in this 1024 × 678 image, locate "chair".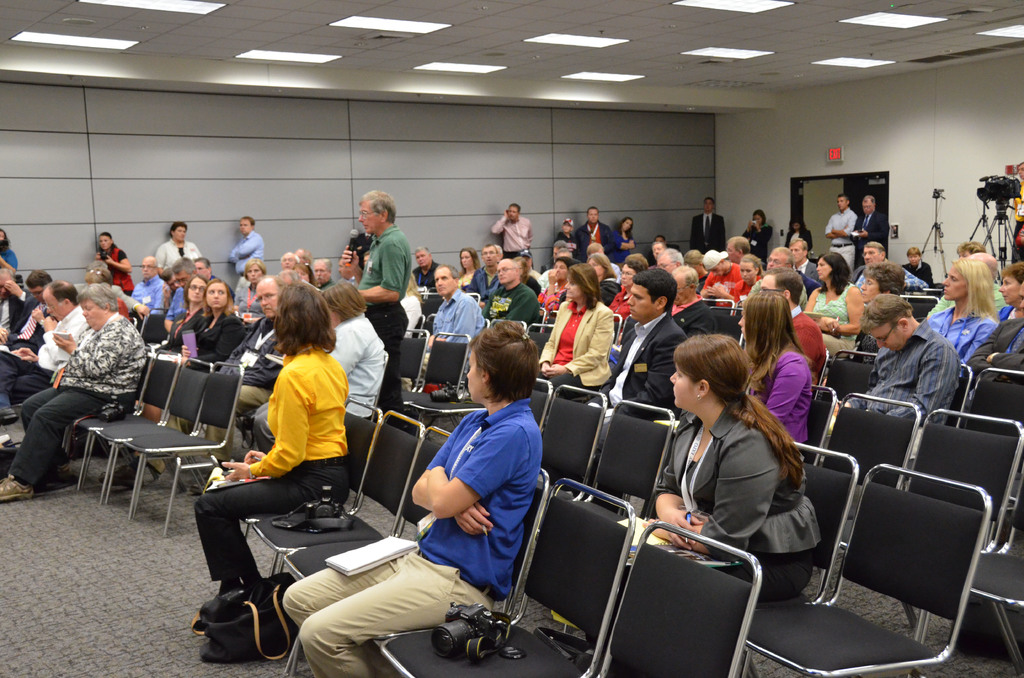
Bounding box: bbox=(851, 407, 1023, 677).
